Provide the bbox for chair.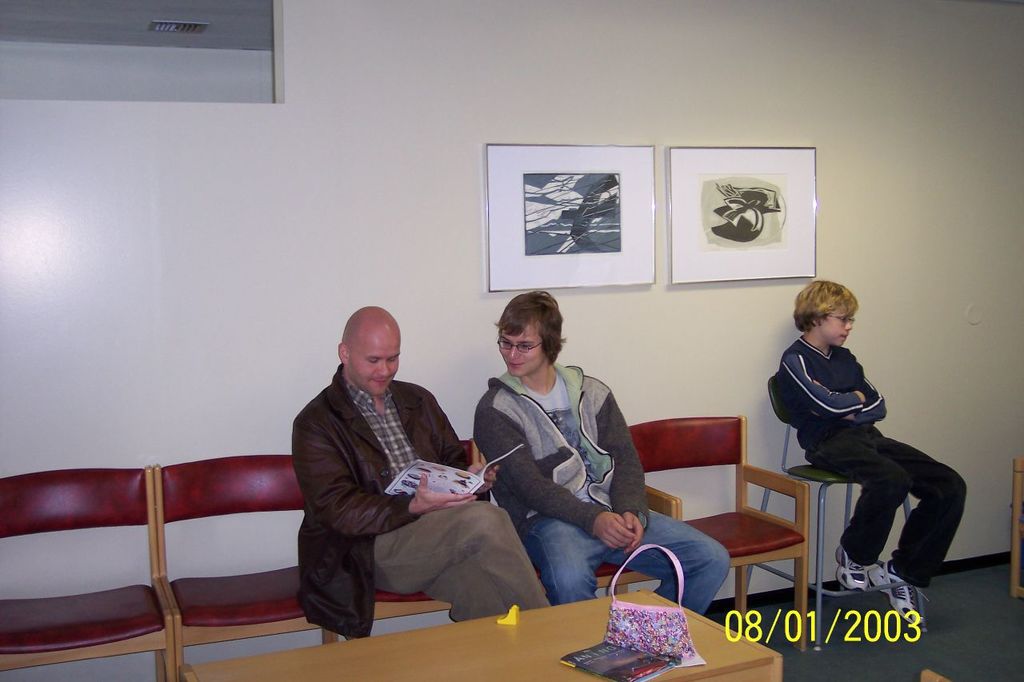
x1=474, y1=437, x2=678, y2=602.
